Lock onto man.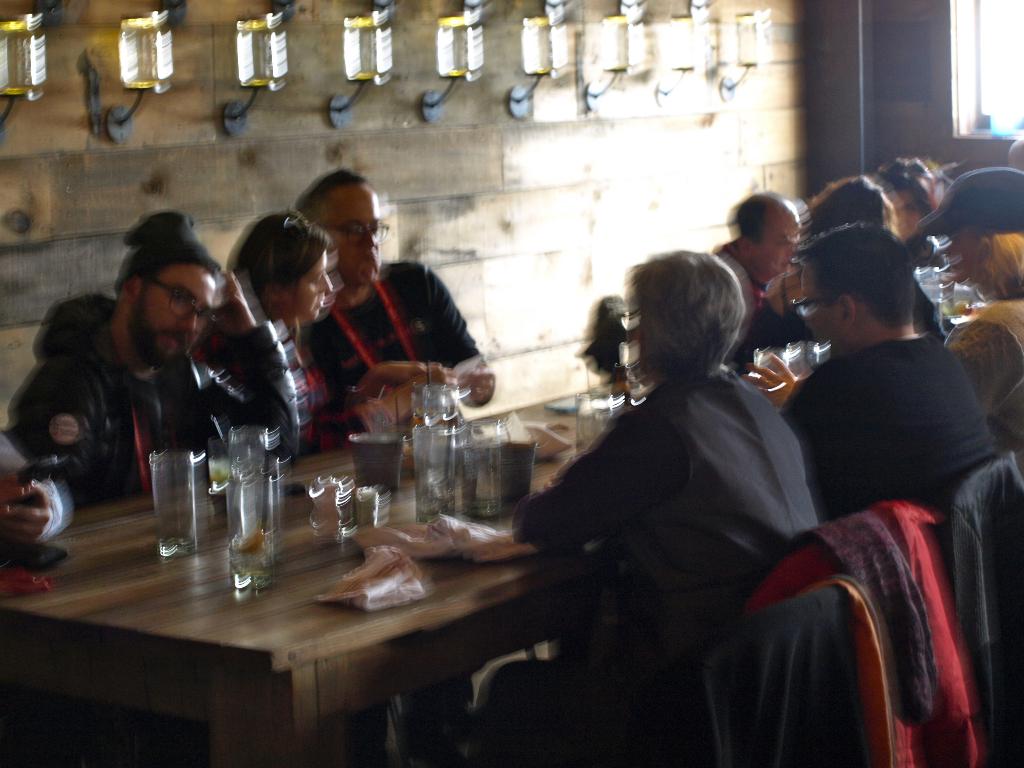
Locked: bbox=[782, 224, 993, 541].
